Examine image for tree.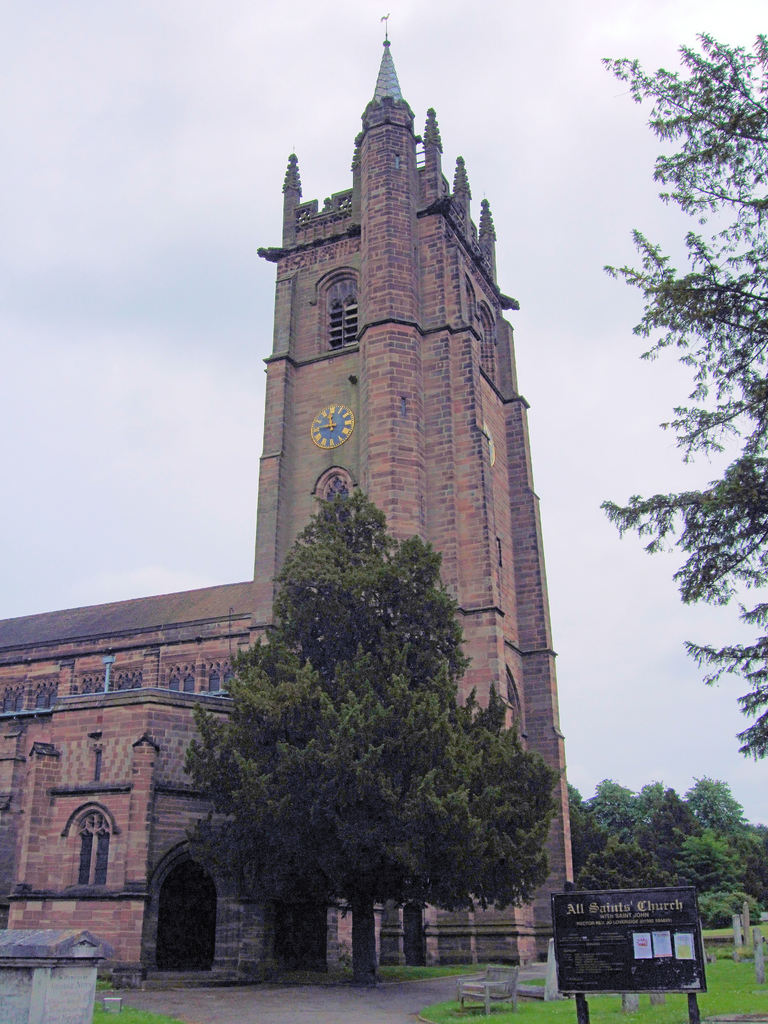
Examination result: detection(660, 779, 698, 858).
